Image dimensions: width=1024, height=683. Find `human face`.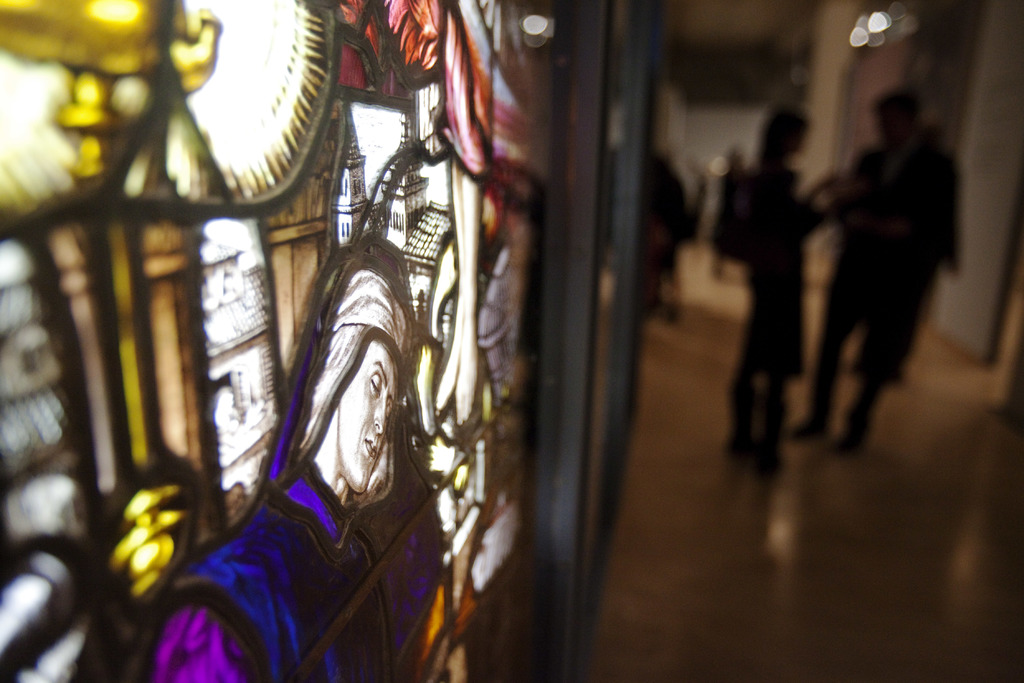
pyautogui.locateOnScreen(338, 339, 396, 493).
